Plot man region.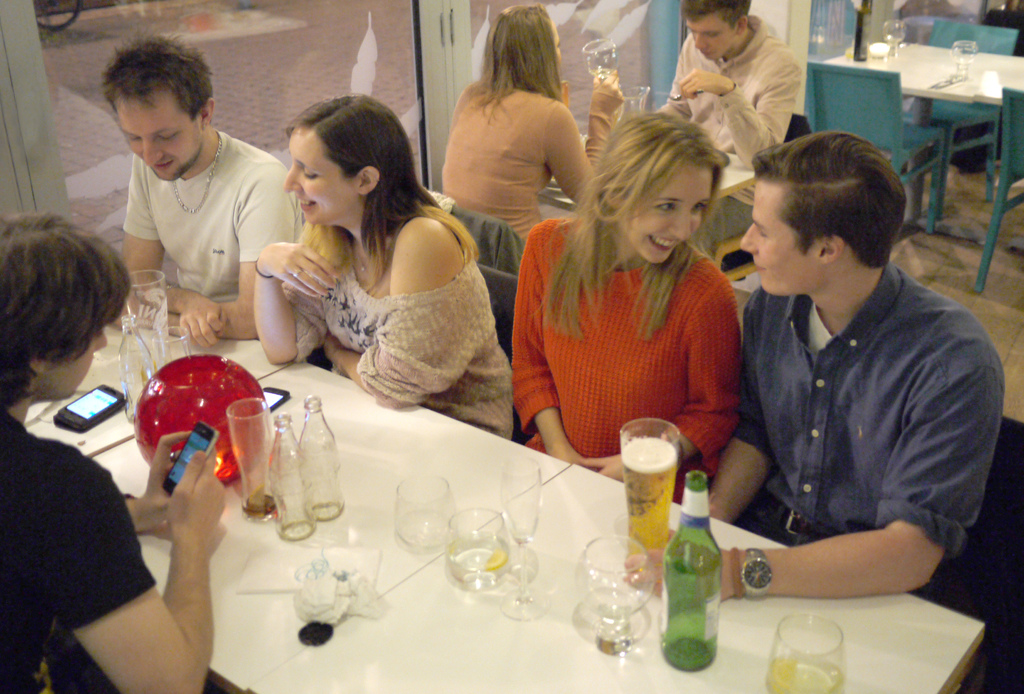
Plotted at (x1=646, y1=0, x2=803, y2=256).
